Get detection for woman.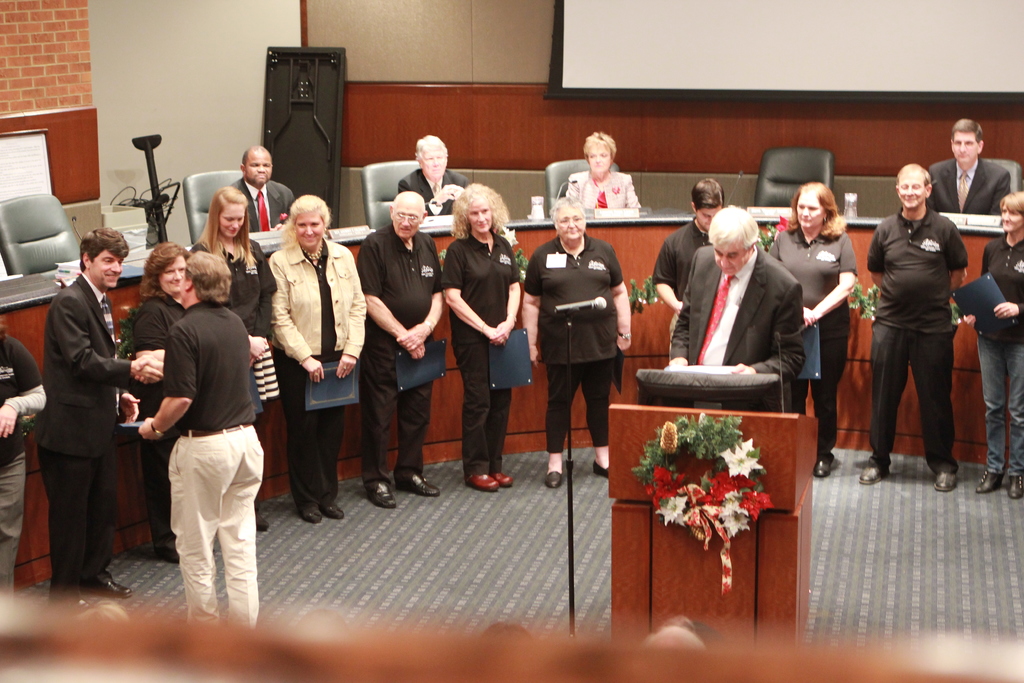
Detection: rect(191, 185, 280, 531).
